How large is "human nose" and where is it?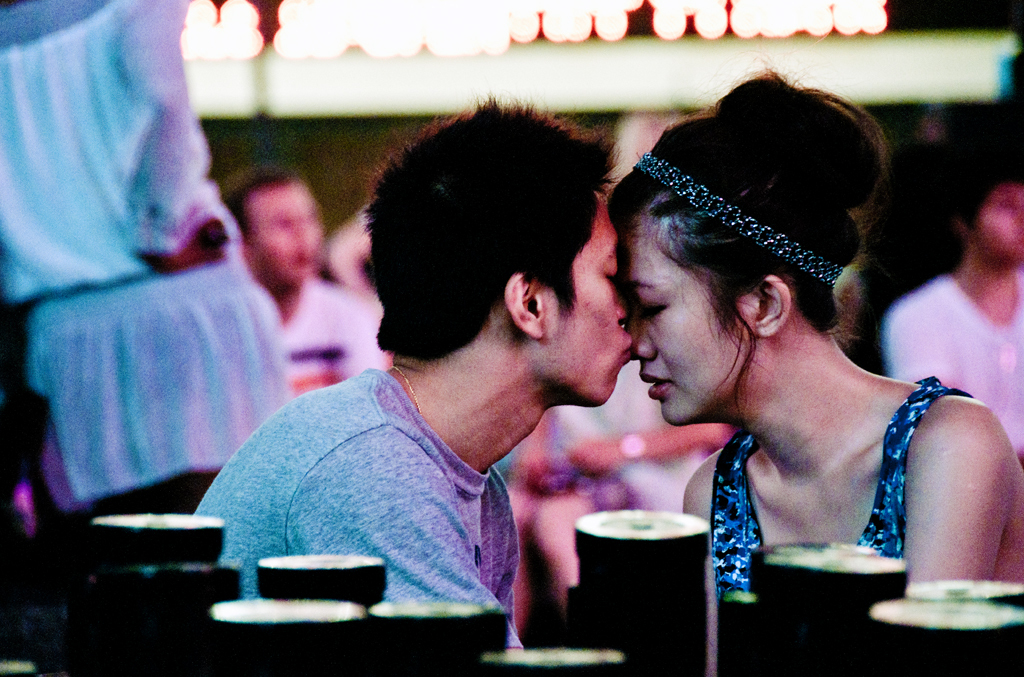
Bounding box: [left=625, top=315, right=658, bottom=359].
